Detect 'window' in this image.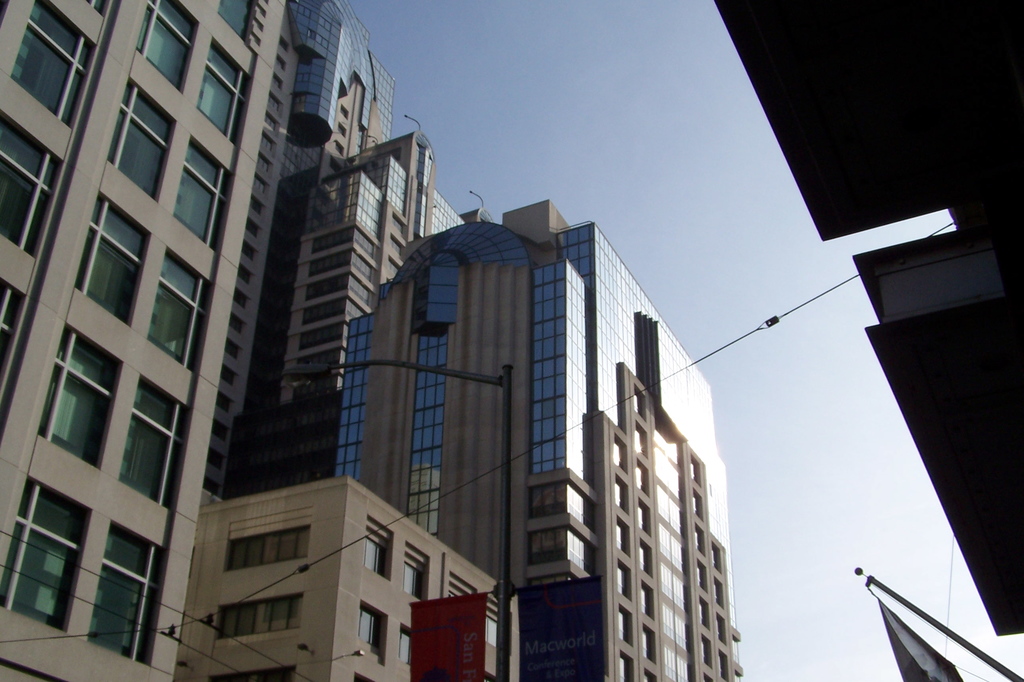
Detection: box(174, 135, 234, 249).
